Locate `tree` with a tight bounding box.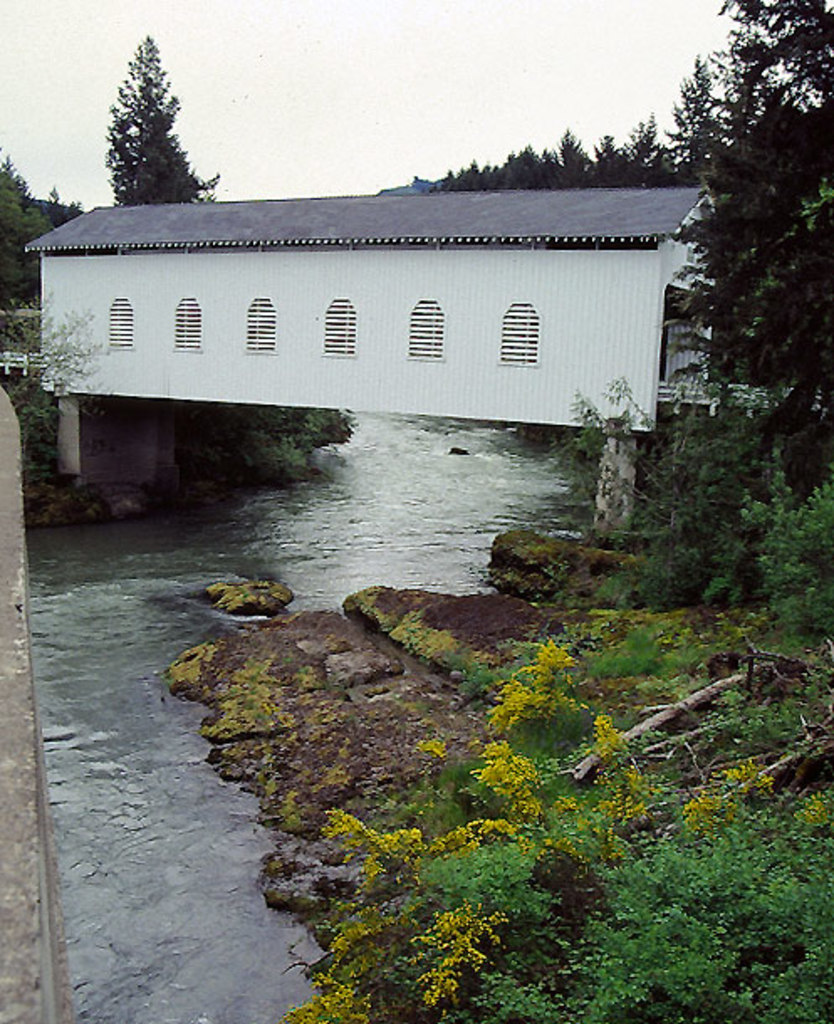
[0, 159, 50, 304].
